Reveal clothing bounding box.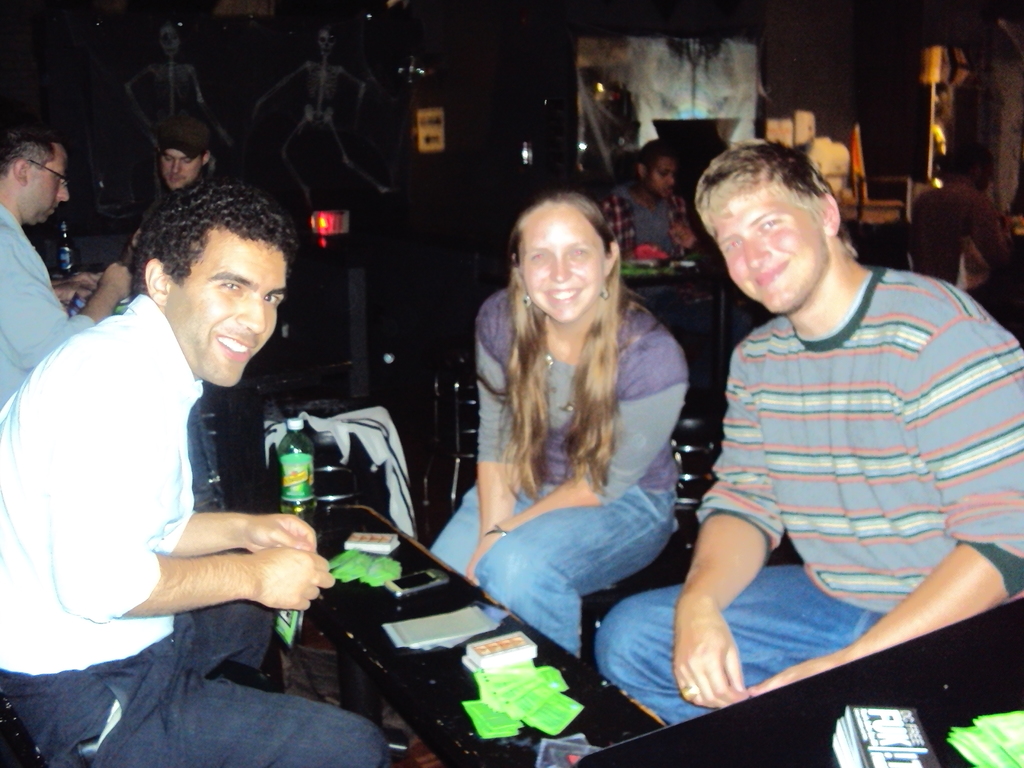
Revealed: region(597, 564, 883, 729).
